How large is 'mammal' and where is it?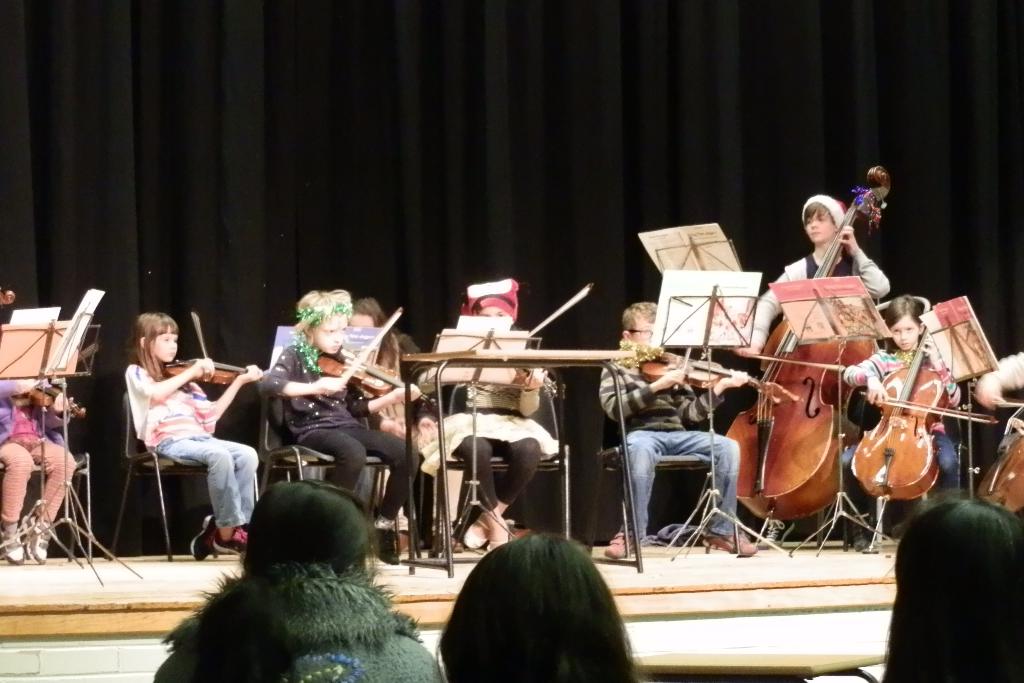
Bounding box: bbox=[122, 317, 269, 561].
